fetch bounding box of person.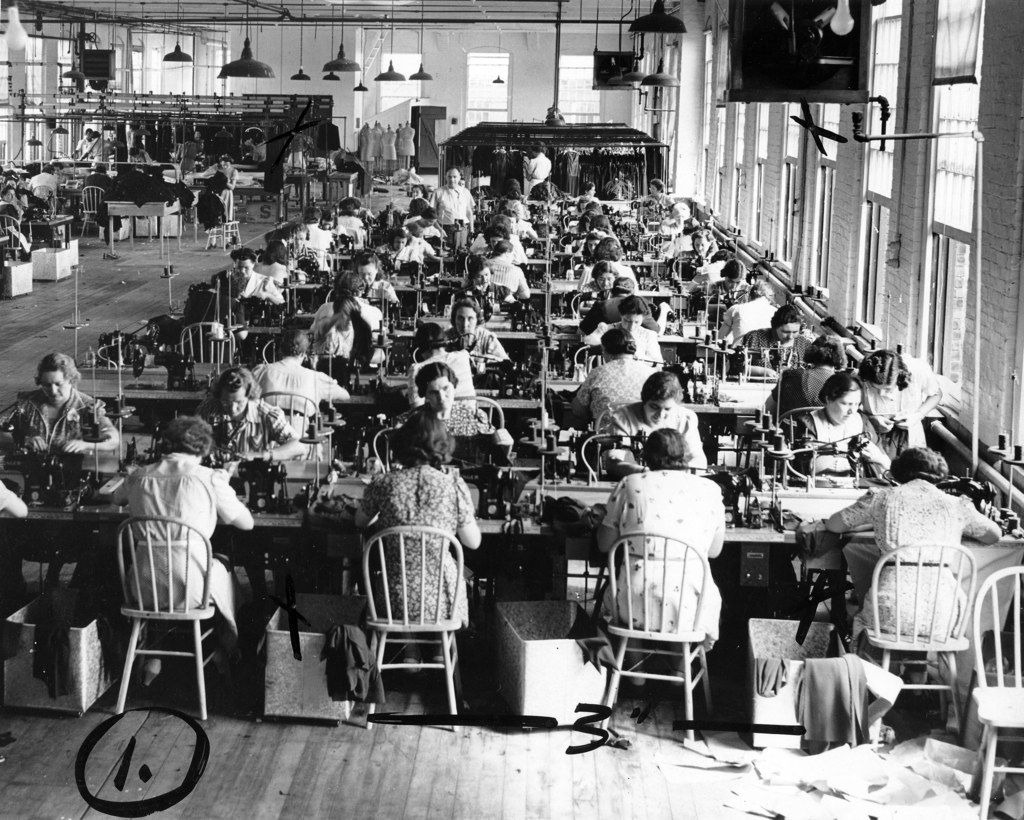
Bbox: {"x1": 252, "y1": 235, "x2": 293, "y2": 287}.
